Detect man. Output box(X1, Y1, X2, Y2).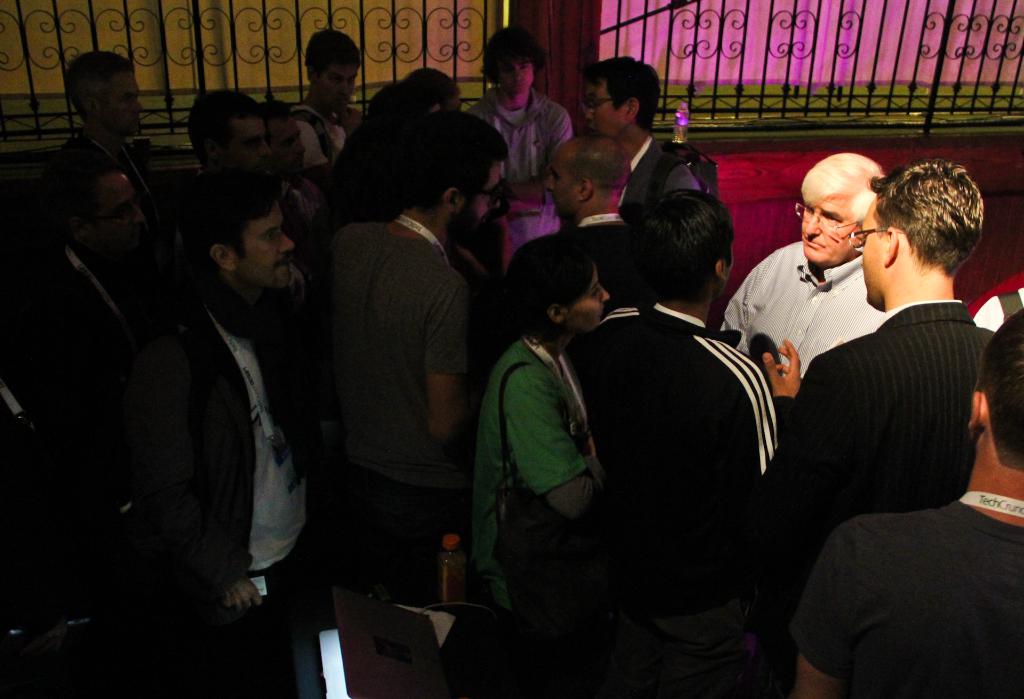
box(760, 159, 1000, 698).
